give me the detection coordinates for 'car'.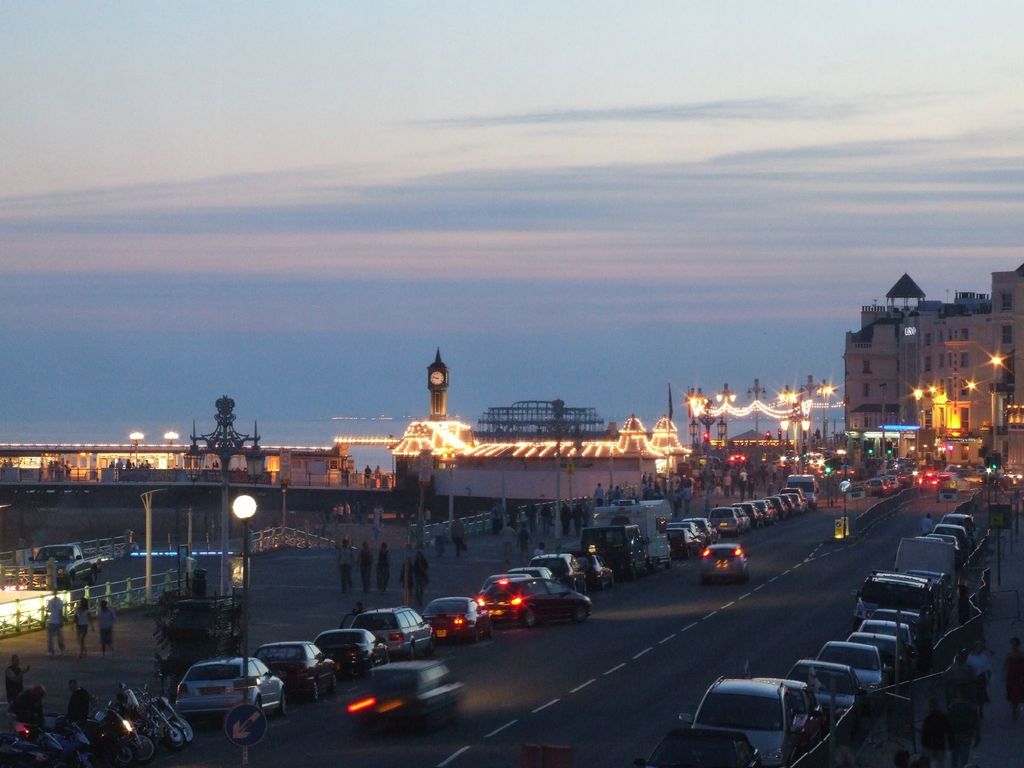
bbox=(696, 541, 754, 584).
